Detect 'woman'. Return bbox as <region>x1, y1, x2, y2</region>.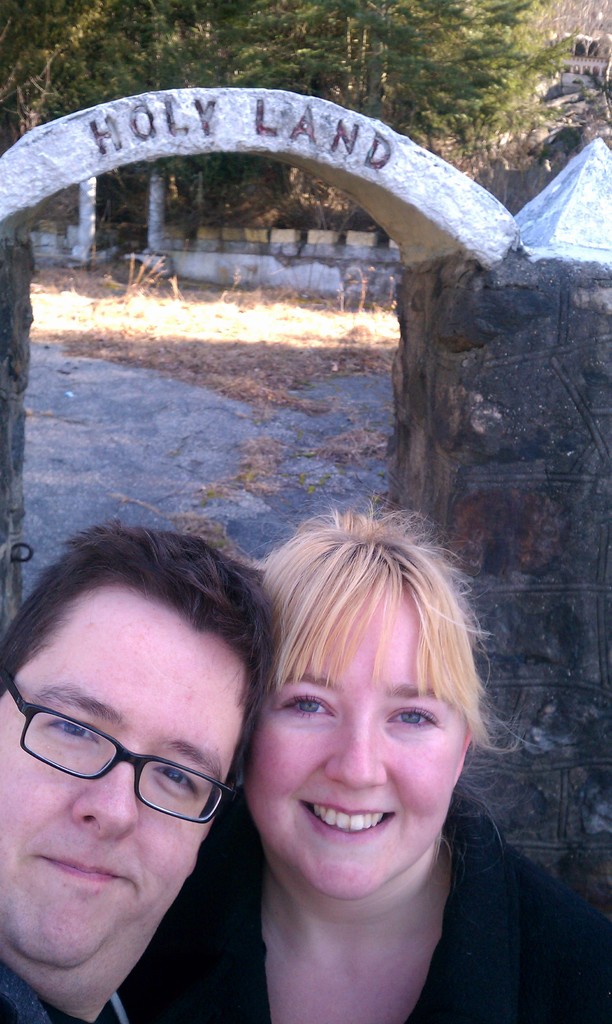
<region>24, 383, 439, 996</region>.
